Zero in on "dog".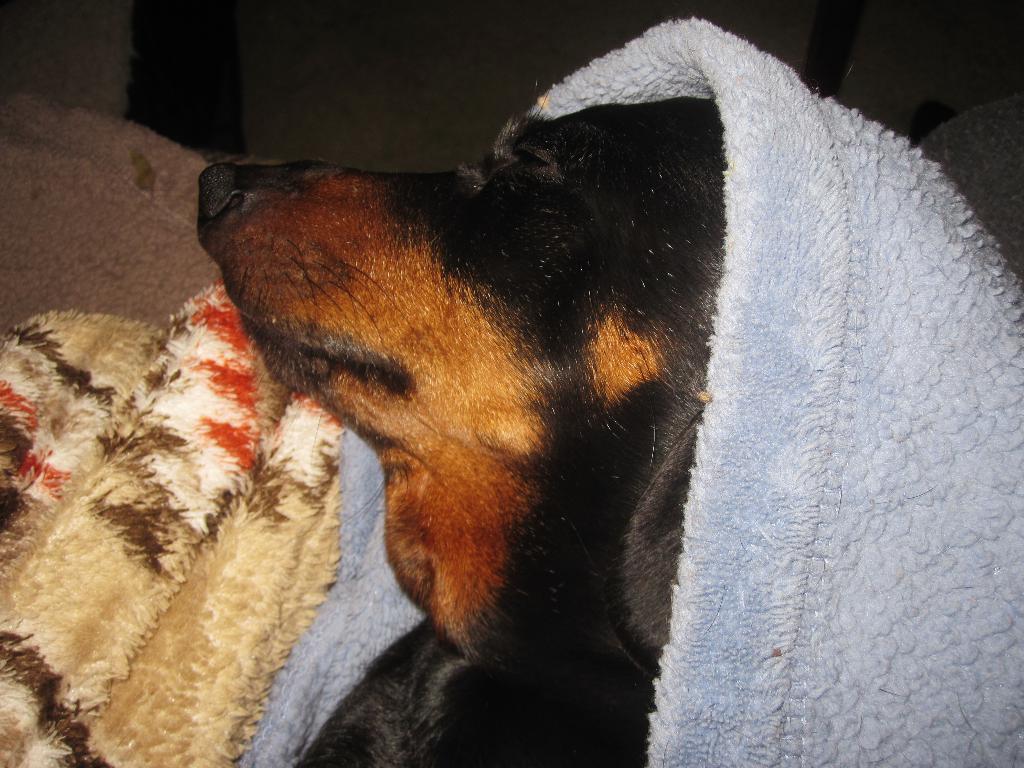
Zeroed in: bbox(200, 97, 1023, 767).
